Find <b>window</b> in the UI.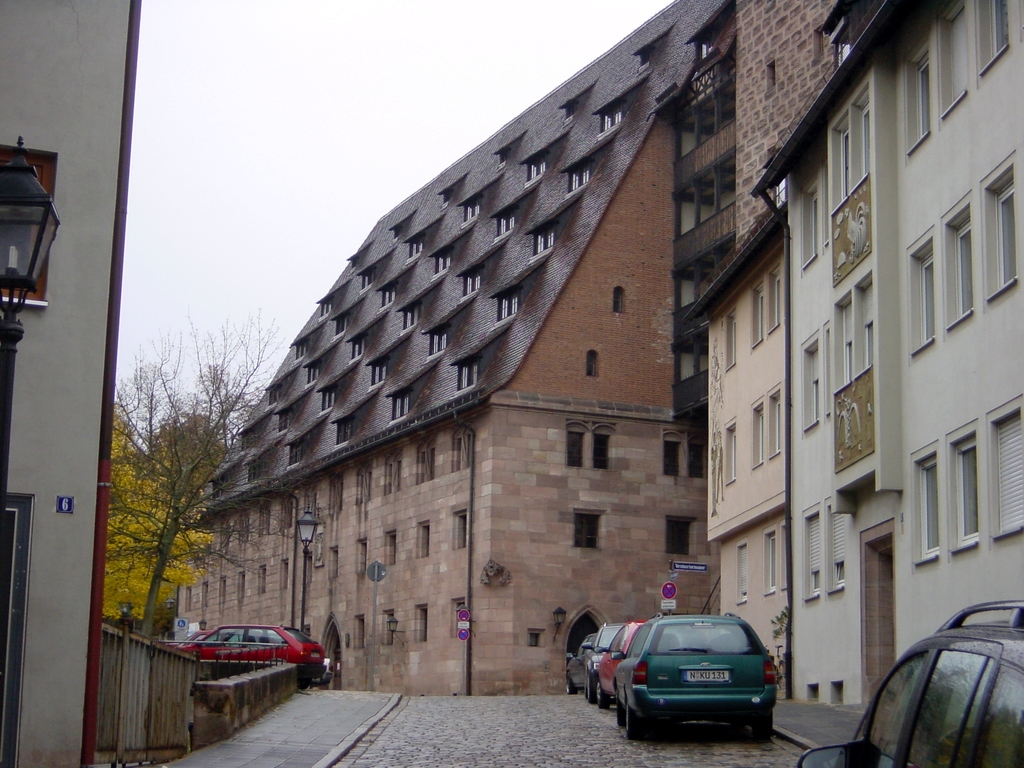
UI element at Rect(336, 416, 355, 447).
